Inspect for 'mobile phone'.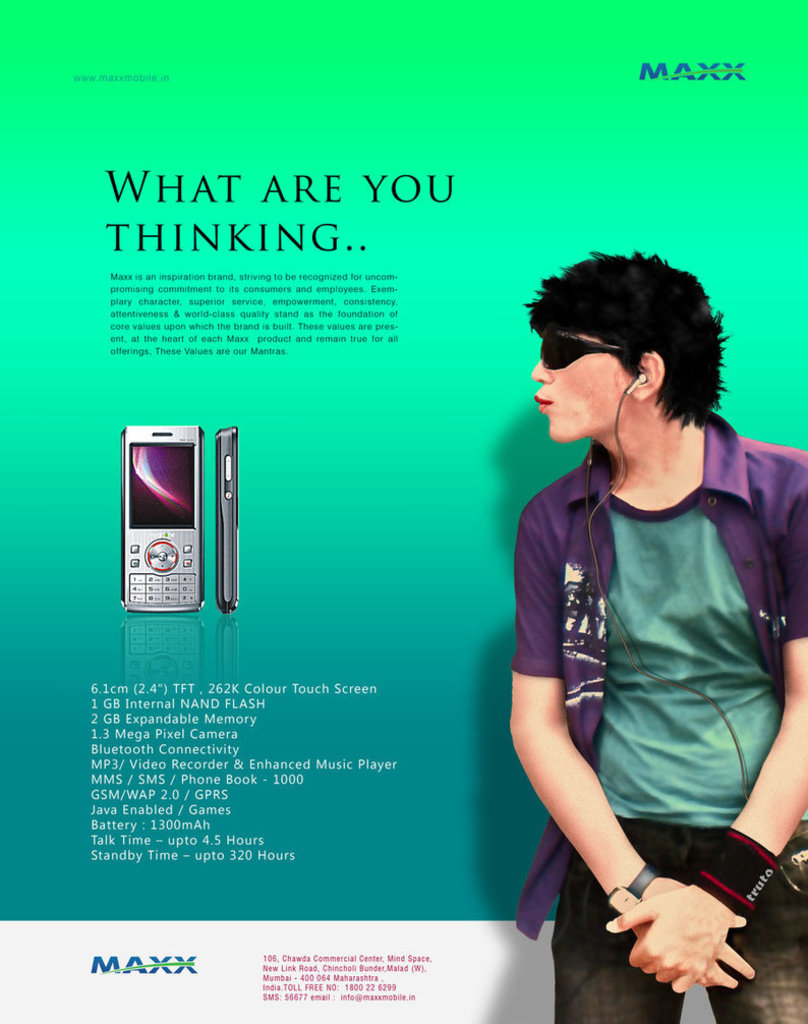
Inspection: 118/428/219/619.
